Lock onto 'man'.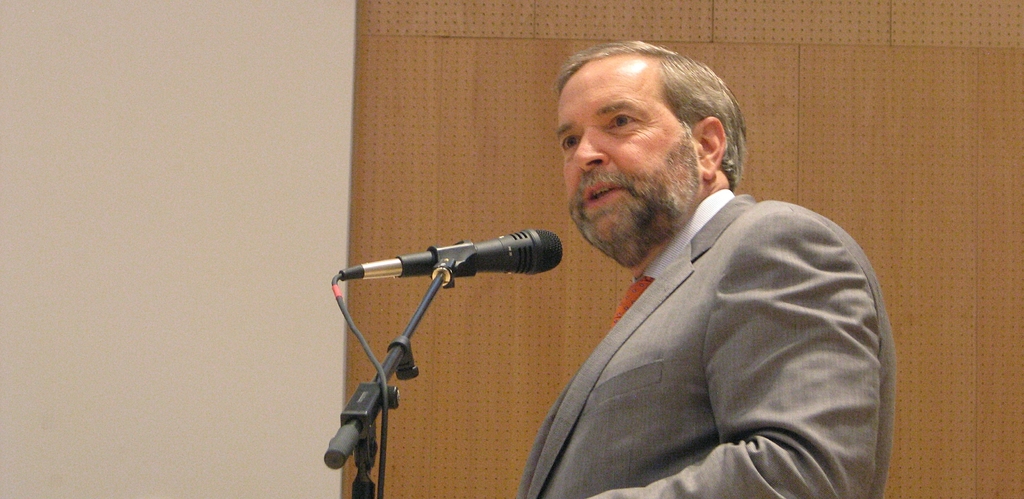
Locked: <region>518, 40, 893, 498</region>.
